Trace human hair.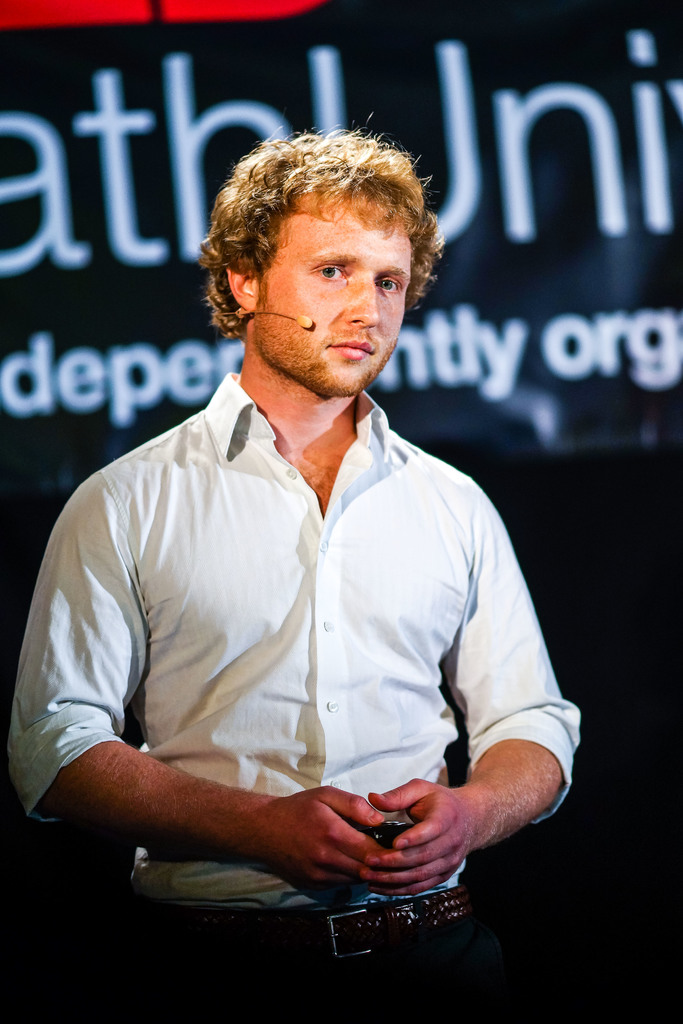
Traced to x1=210 y1=117 x2=434 y2=358.
